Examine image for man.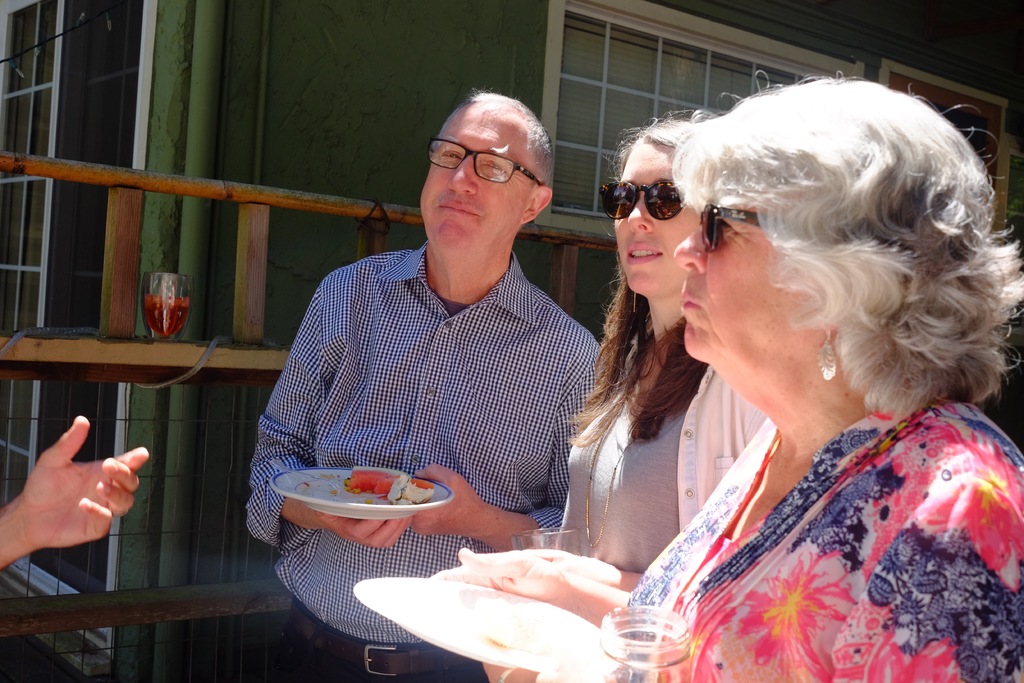
Examination result: 235:87:612:682.
